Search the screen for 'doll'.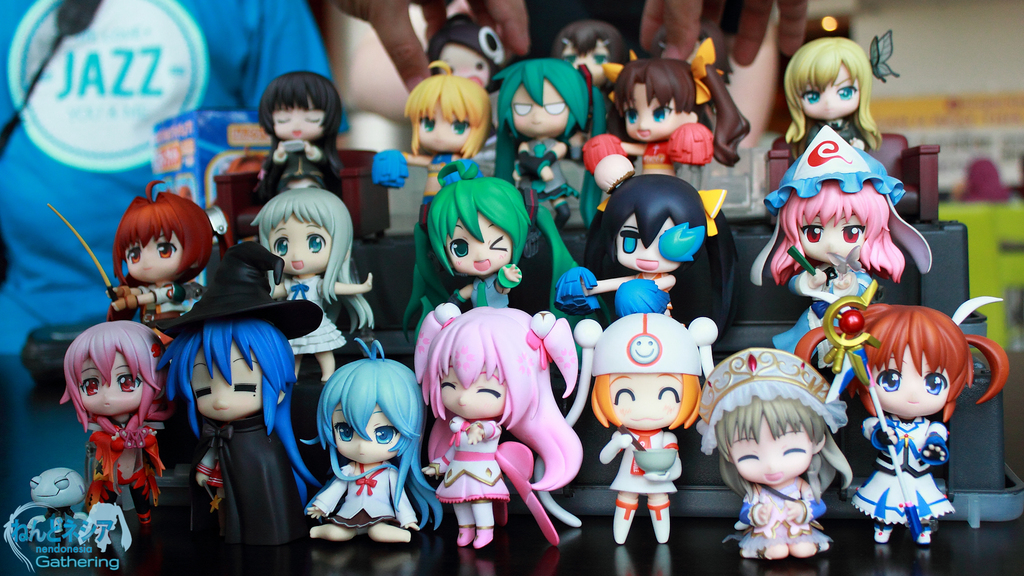
Found at select_region(150, 239, 314, 547).
